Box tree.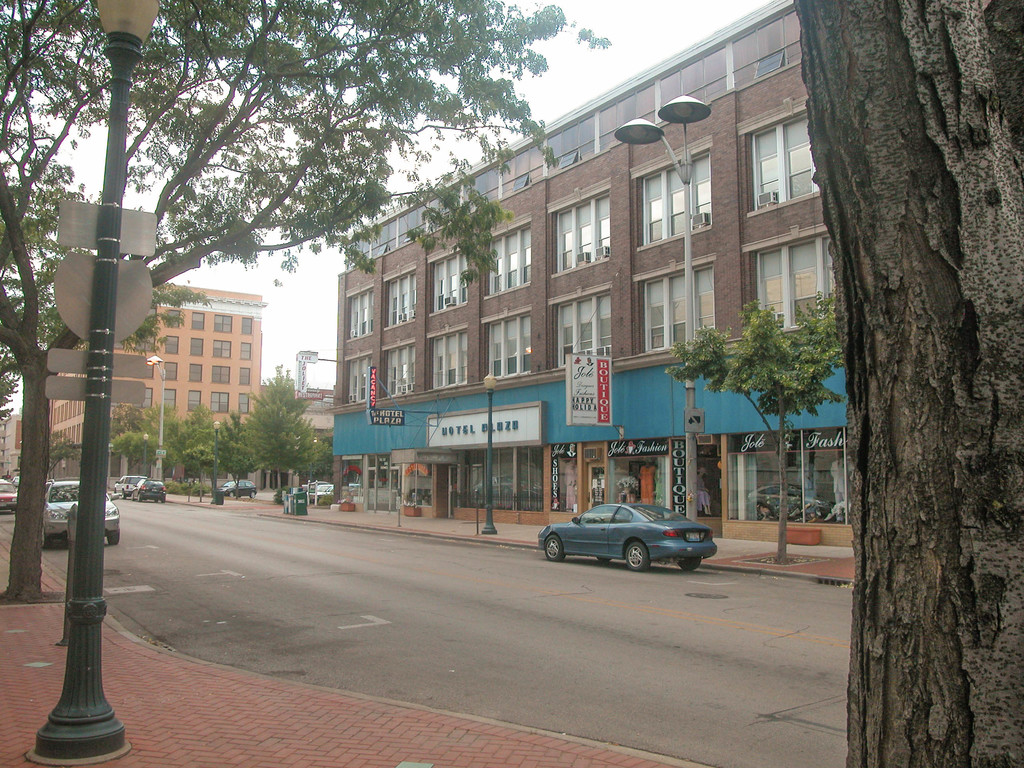
region(49, 427, 77, 481).
